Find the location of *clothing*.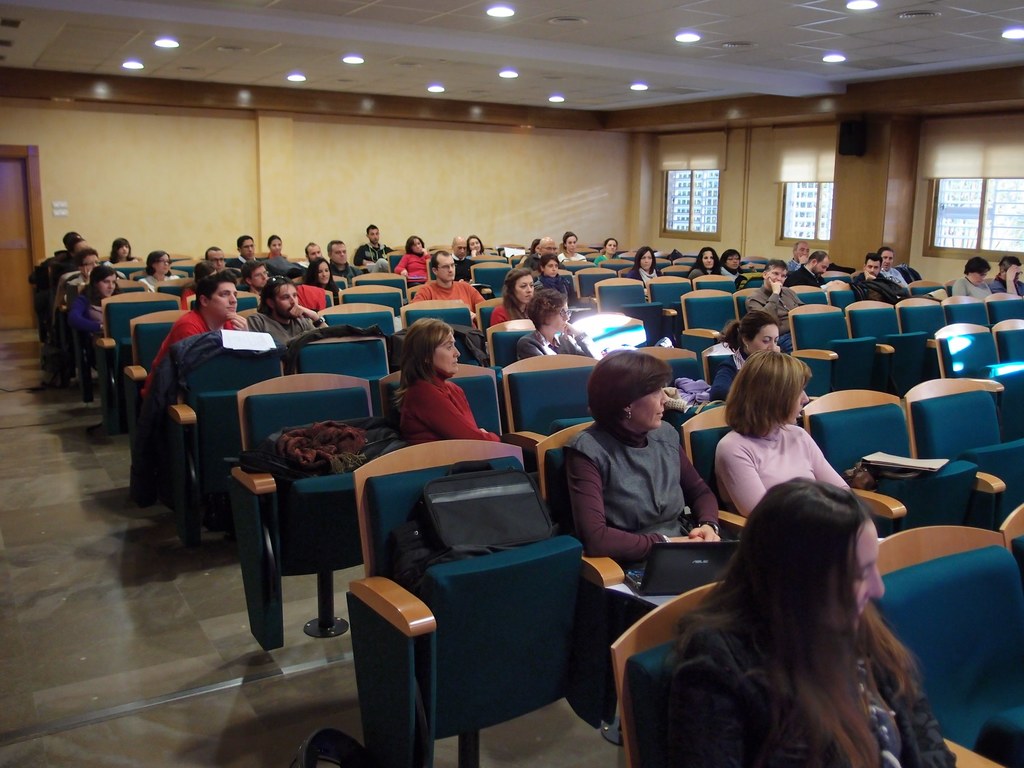
Location: {"left": 156, "top": 307, "right": 239, "bottom": 358}.
